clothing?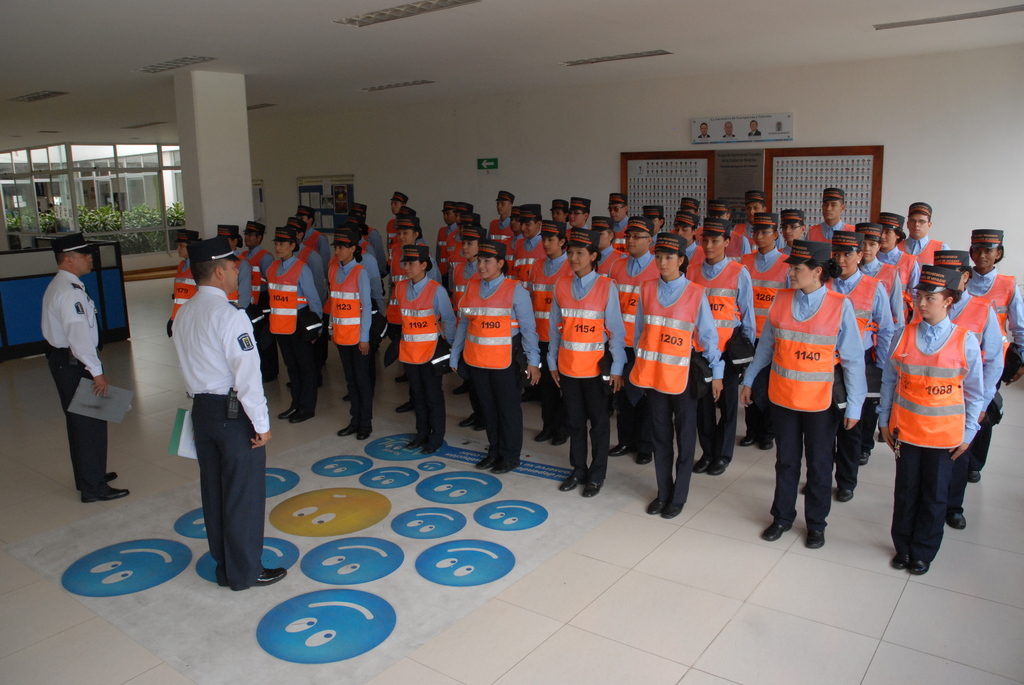
select_region(826, 265, 898, 485)
